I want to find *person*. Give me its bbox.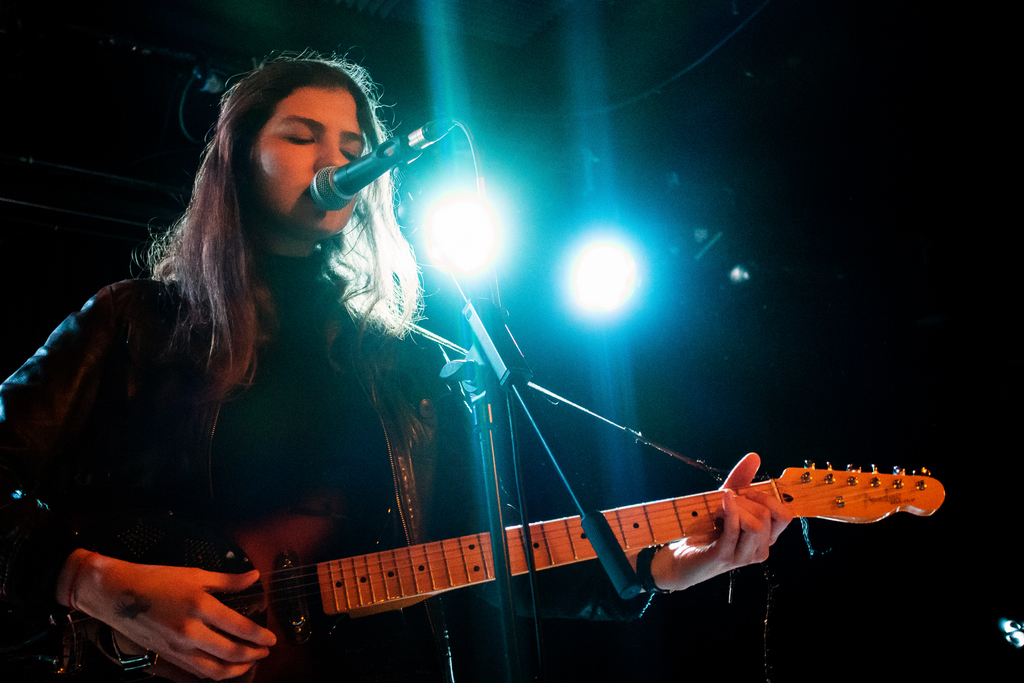
<bbox>0, 47, 794, 682</bbox>.
